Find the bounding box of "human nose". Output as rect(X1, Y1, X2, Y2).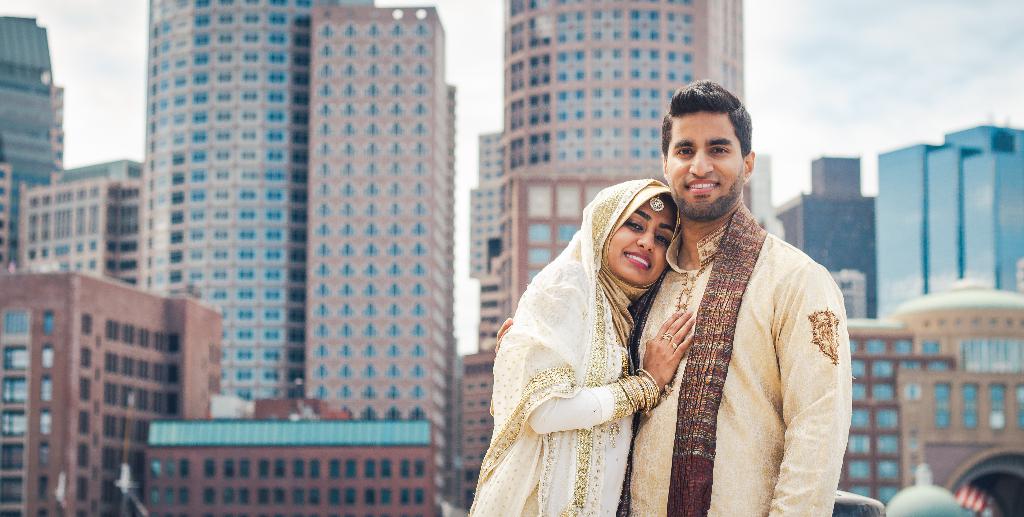
rect(687, 149, 714, 177).
